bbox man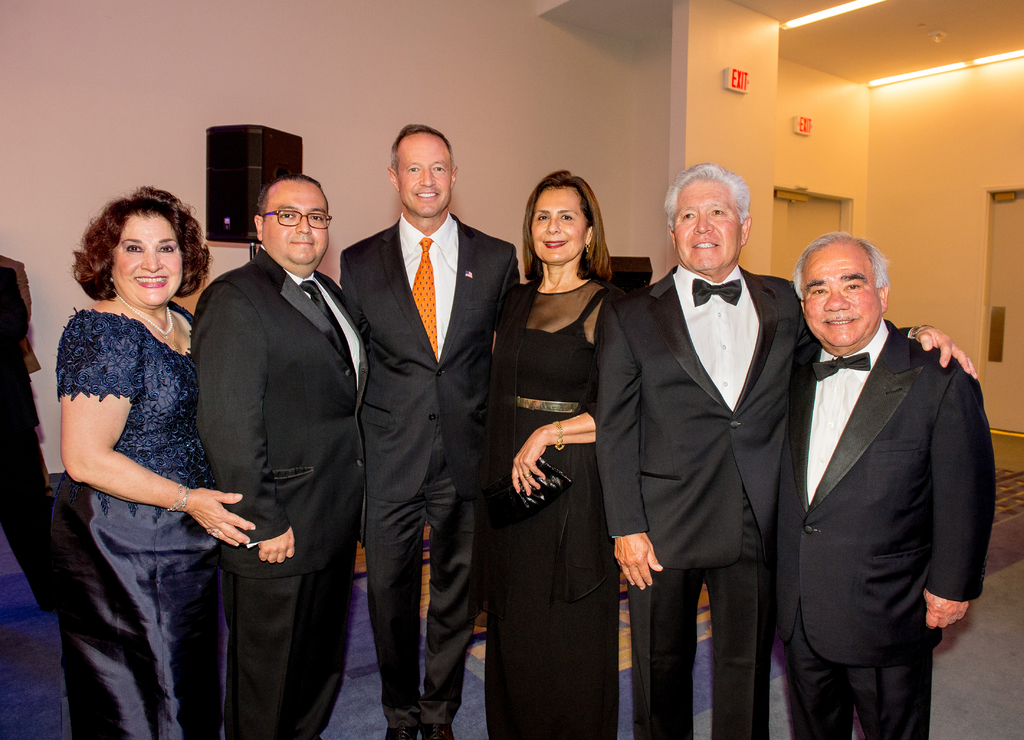
rect(591, 163, 977, 739)
